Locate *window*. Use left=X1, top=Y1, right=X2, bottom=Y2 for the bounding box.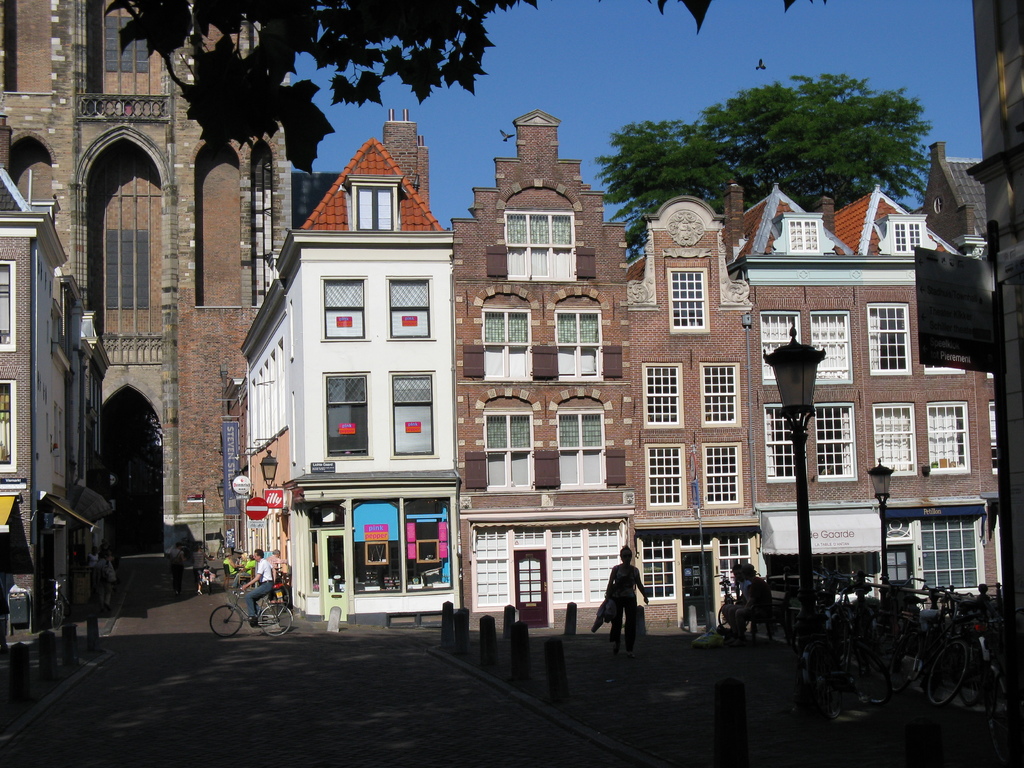
left=764, top=404, right=795, bottom=487.
